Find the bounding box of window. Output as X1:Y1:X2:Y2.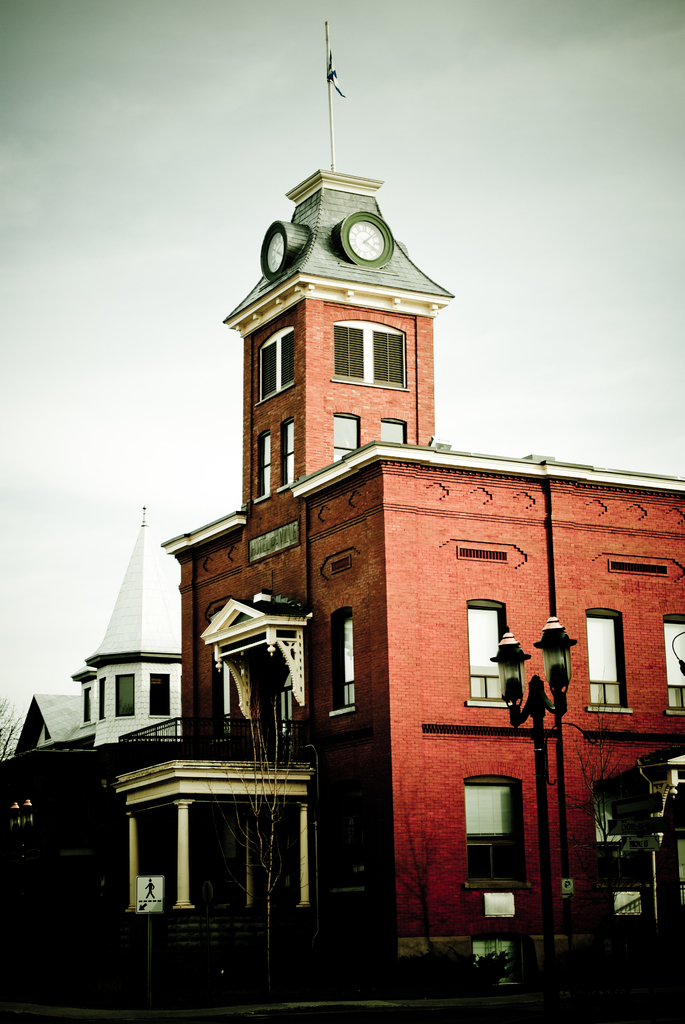
333:614:355:722.
